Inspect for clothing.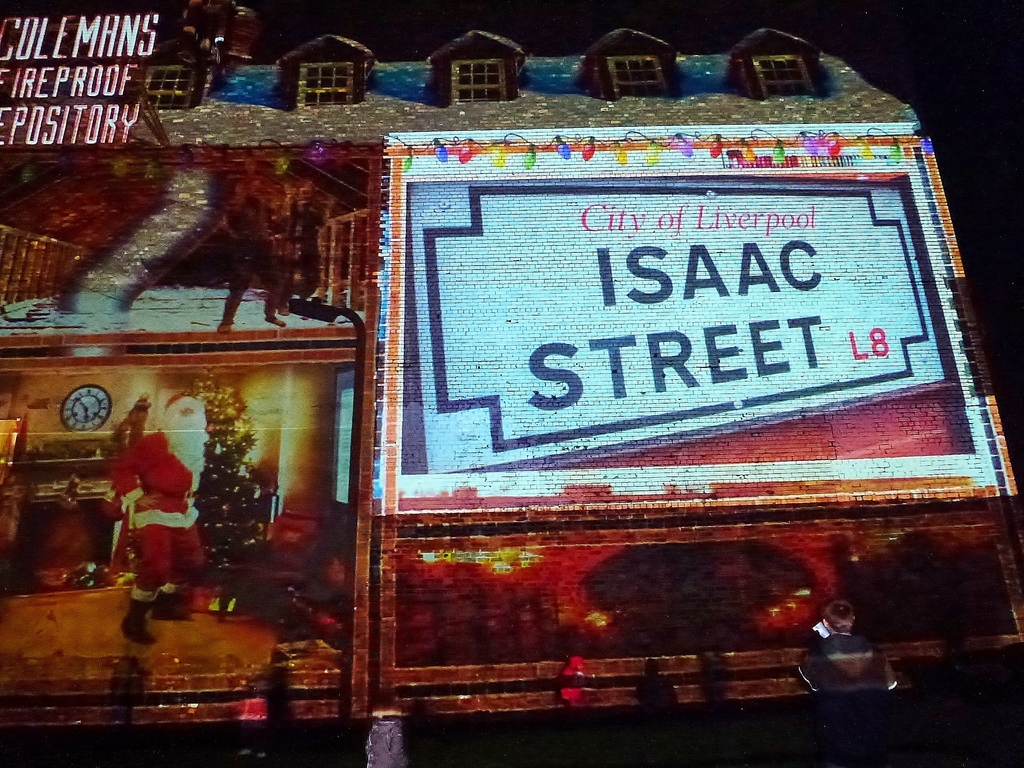
Inspection: left=109, top=432, right=205, bottom=602.
